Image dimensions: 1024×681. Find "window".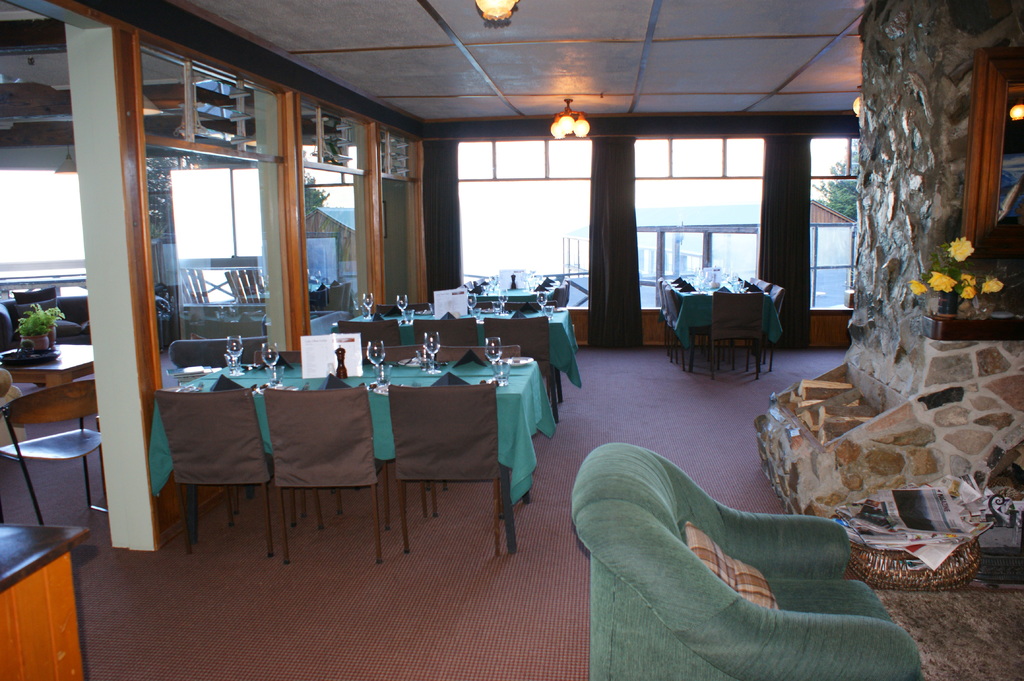
l=171, t=168, r=268, b=337.
